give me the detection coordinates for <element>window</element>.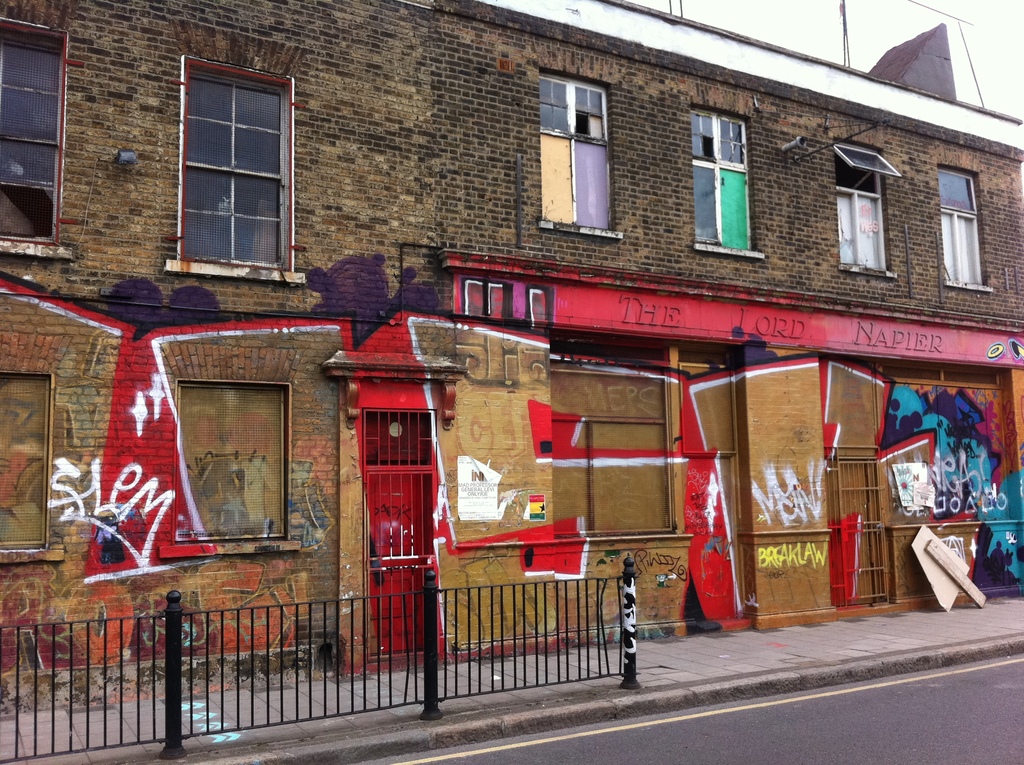
[836,137,902,277].
